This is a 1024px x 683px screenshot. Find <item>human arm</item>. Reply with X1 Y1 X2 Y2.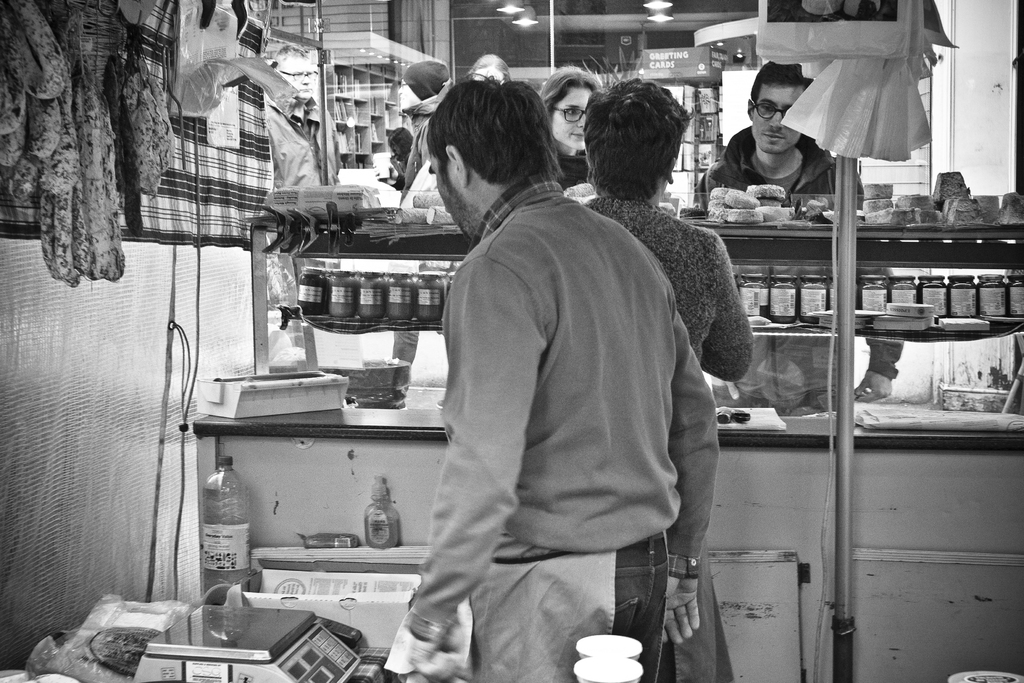
654 218 764 408.
